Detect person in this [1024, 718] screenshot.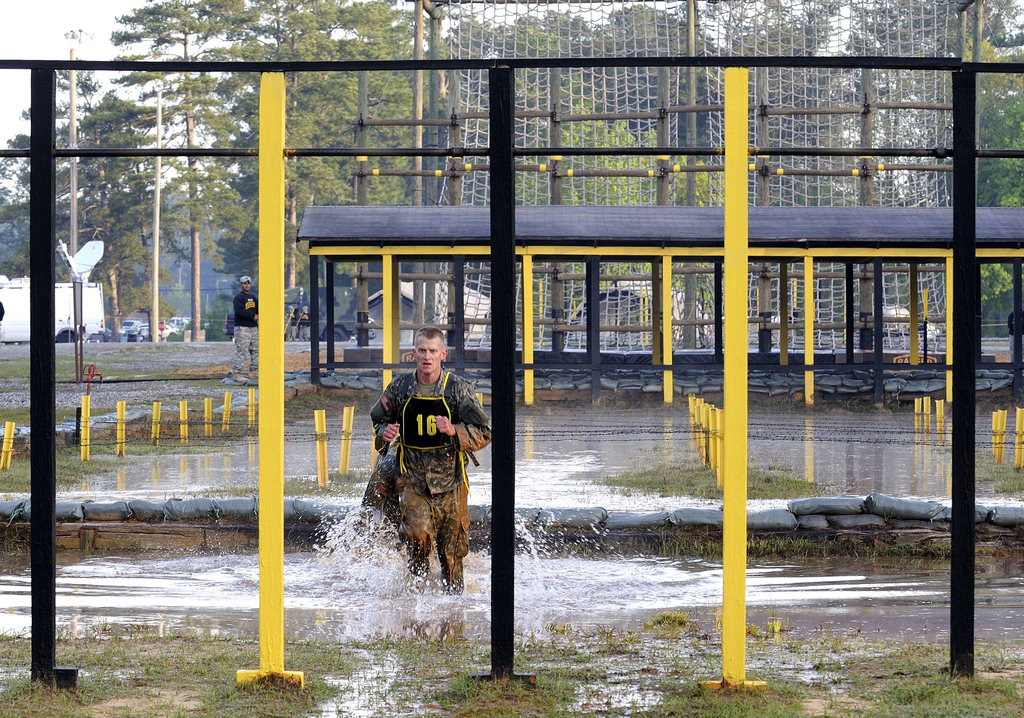
Detection: crop(366, 320, 488, 595).
